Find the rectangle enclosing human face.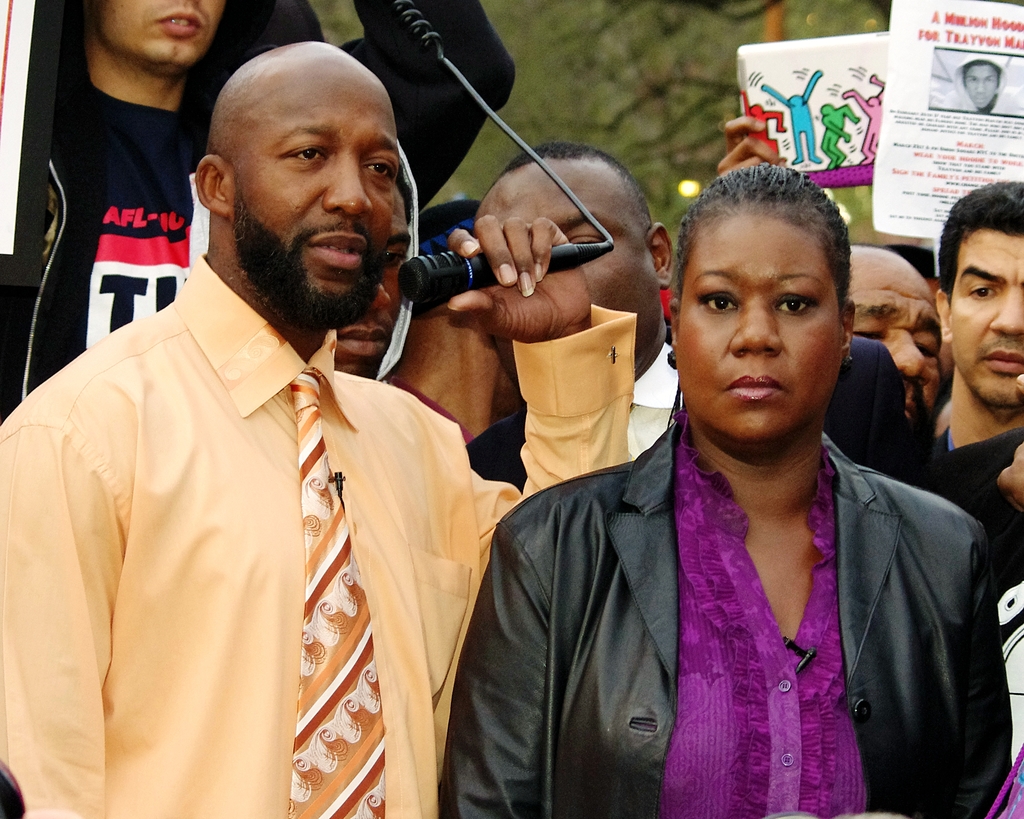
849, 248, 947, 429.
